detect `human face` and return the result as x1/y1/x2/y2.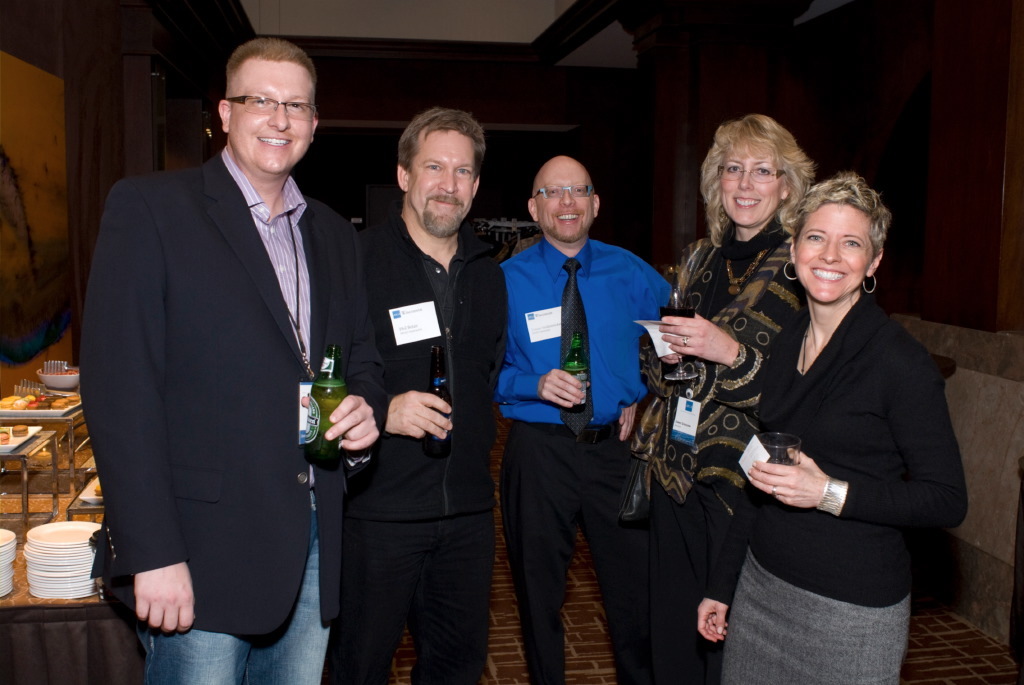
795/204/875/305.
